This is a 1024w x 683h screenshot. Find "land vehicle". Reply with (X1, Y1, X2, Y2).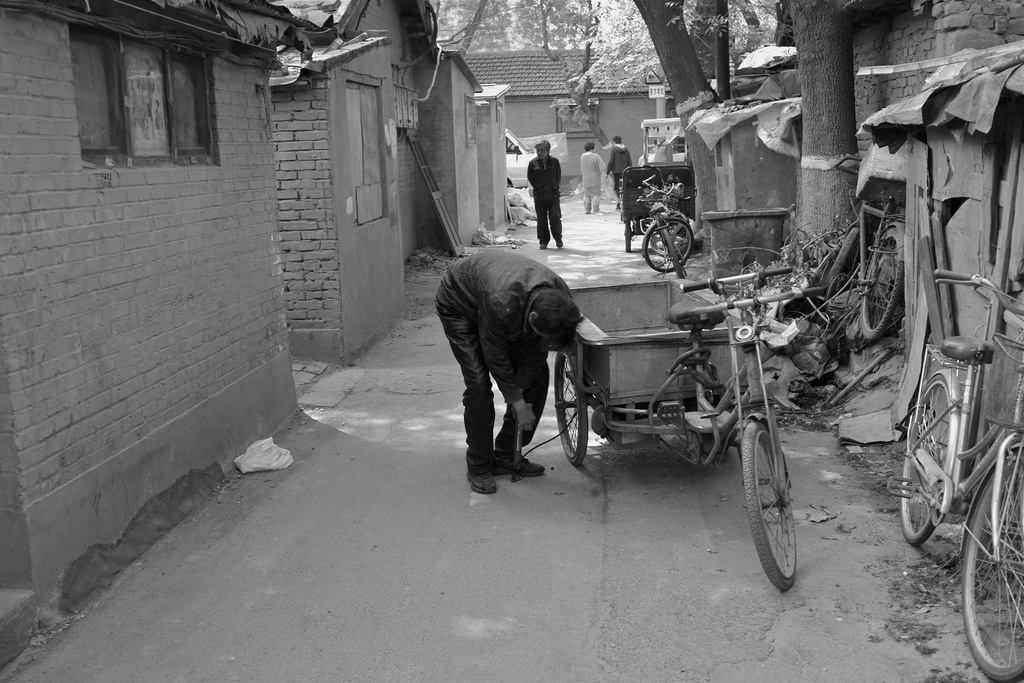
(637, 177, 694, 281).
